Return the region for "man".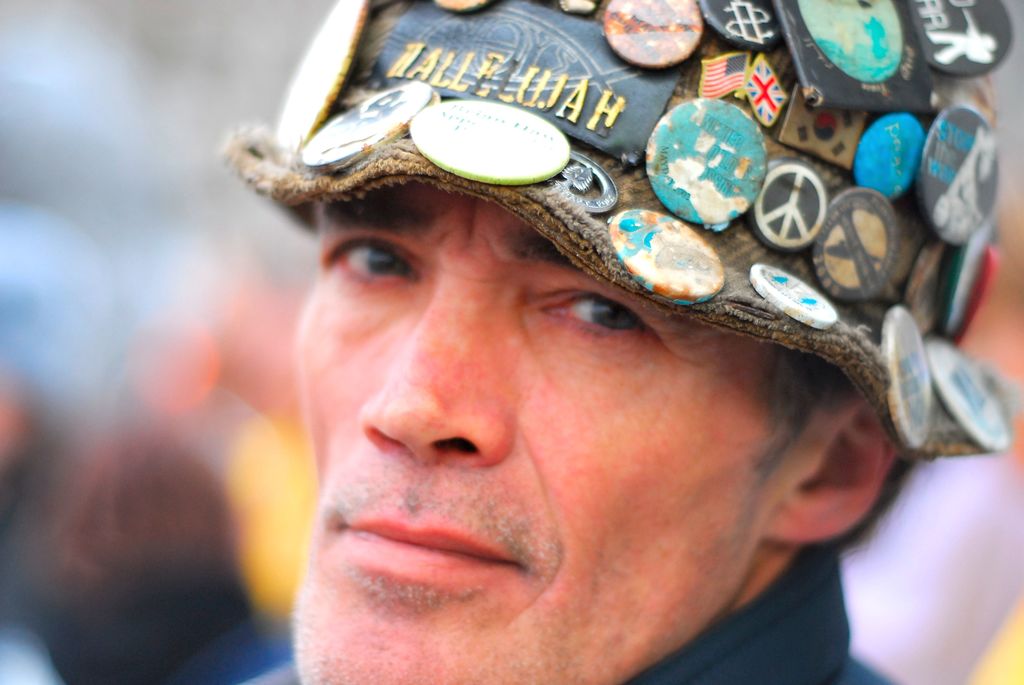
Rect(231, 0, 1003, 684).
